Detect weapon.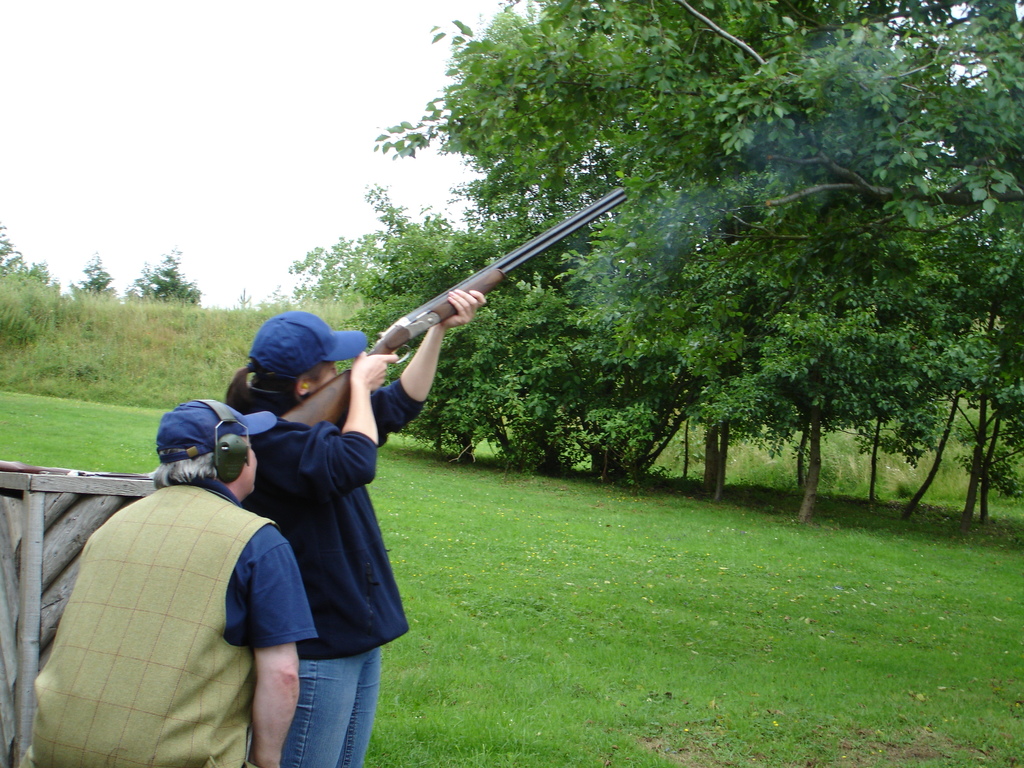
Detected at select_region(274, 183, 631, 426).
